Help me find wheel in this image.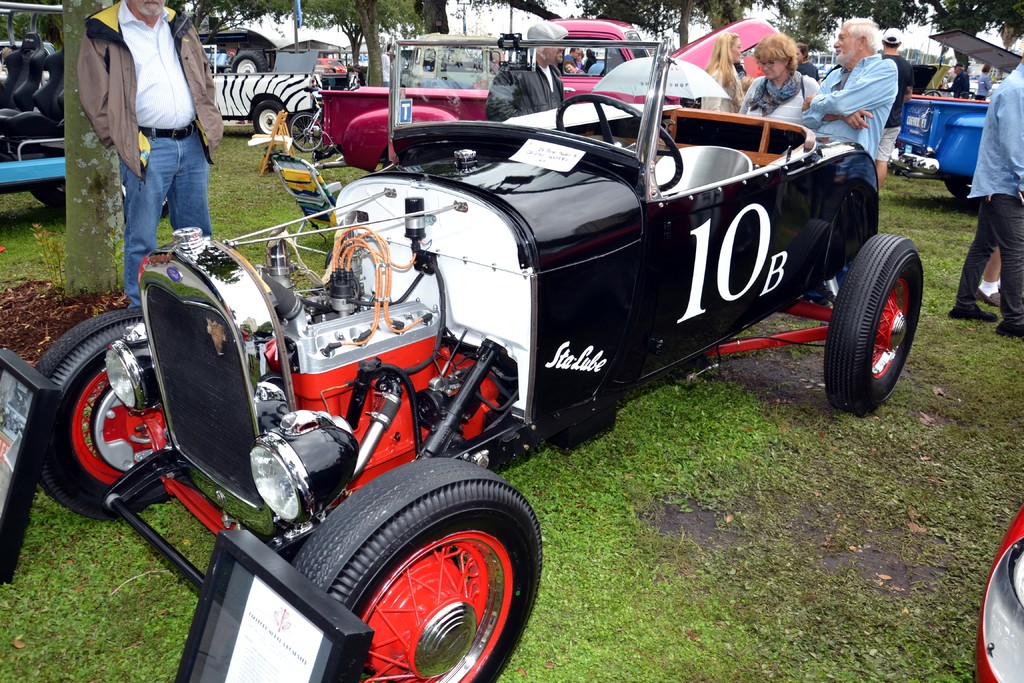
Found it: bbox(951, 181, 976, 199).
